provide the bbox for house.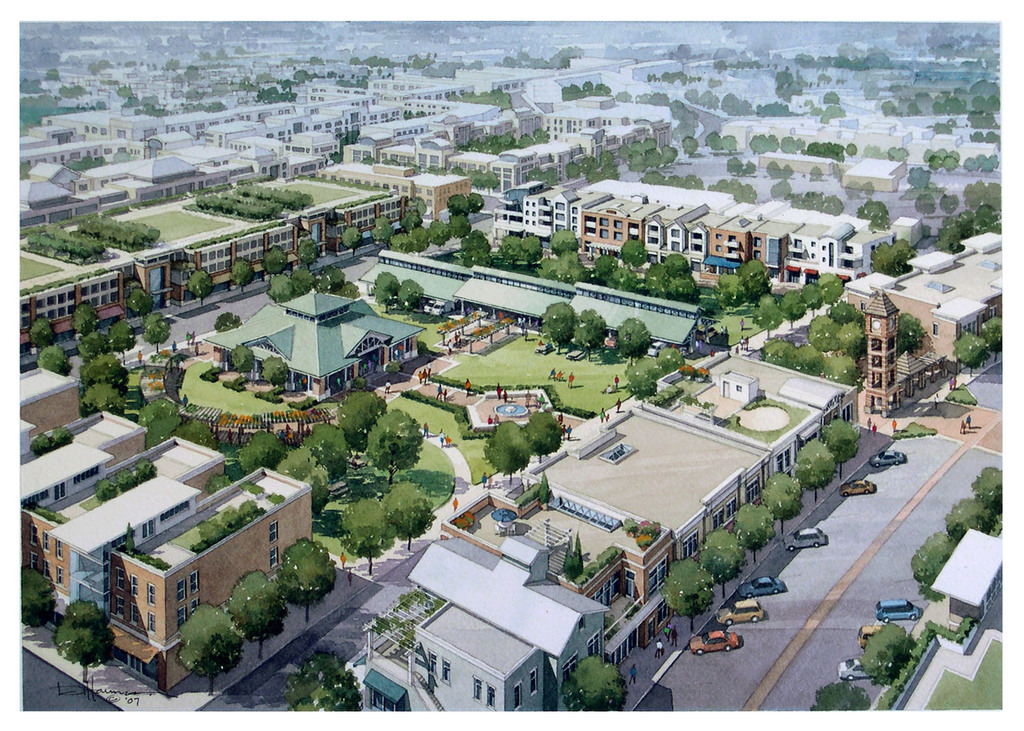
[622, 25, 661, 65].
